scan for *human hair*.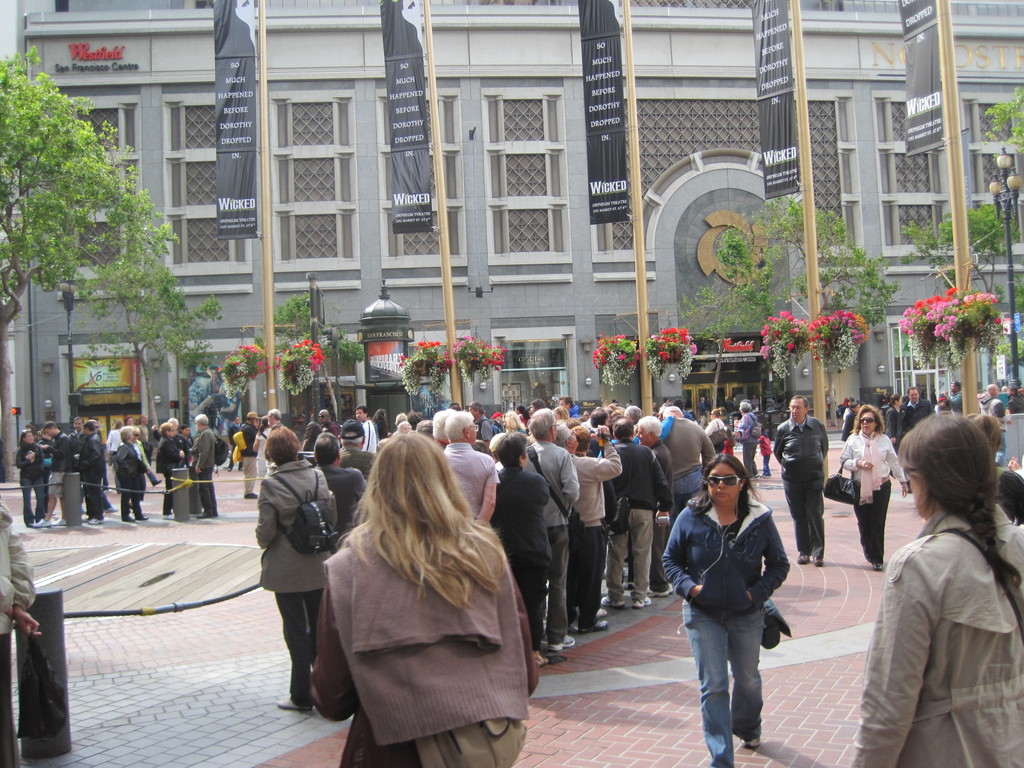
Scan result: (37, 429, 47, 438).
